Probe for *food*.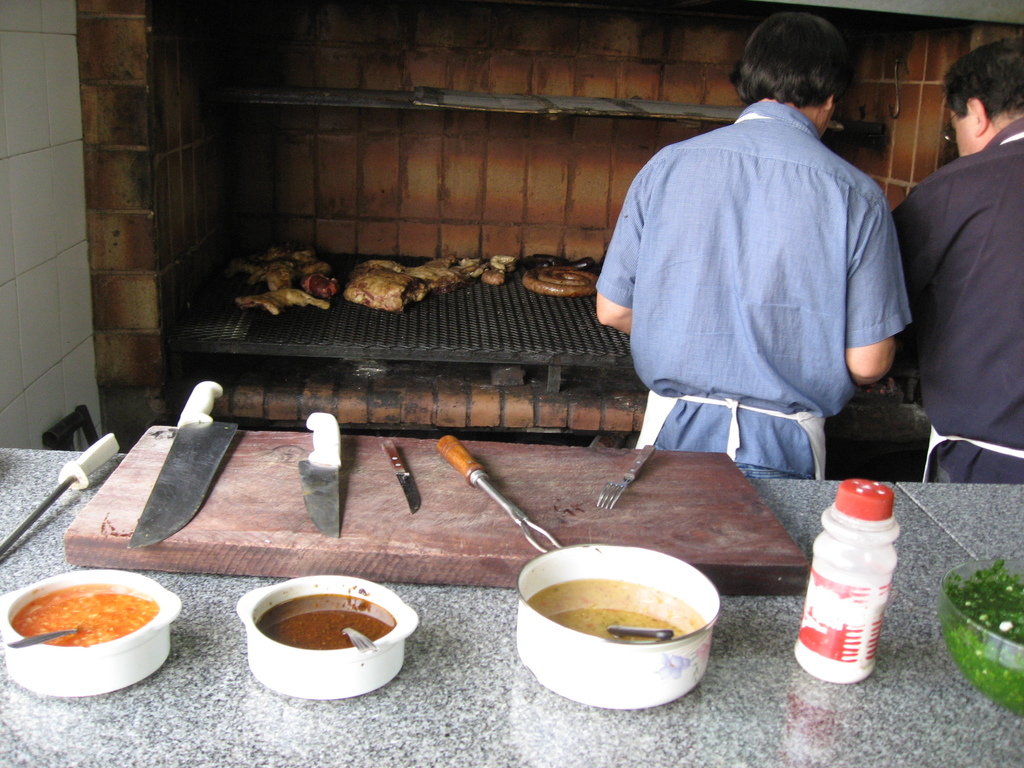
Probe result: <bbox>520, 259, 600, 303</bbox>.
